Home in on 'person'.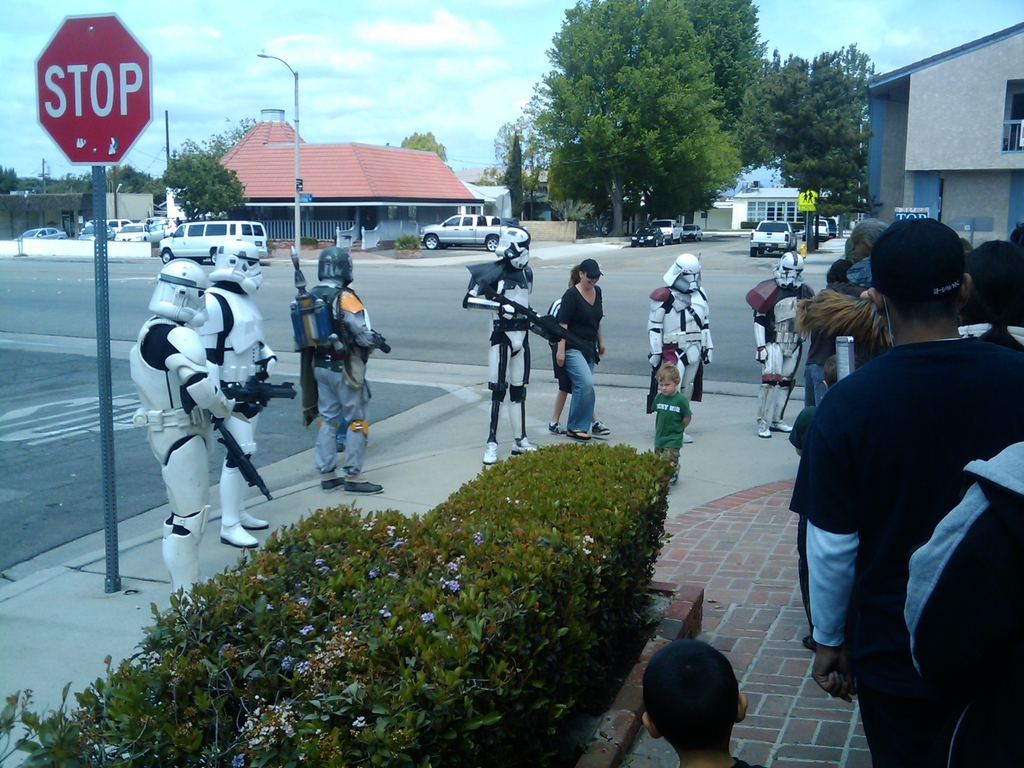
Homed in at BBox(780, 220, 1023, 767).
